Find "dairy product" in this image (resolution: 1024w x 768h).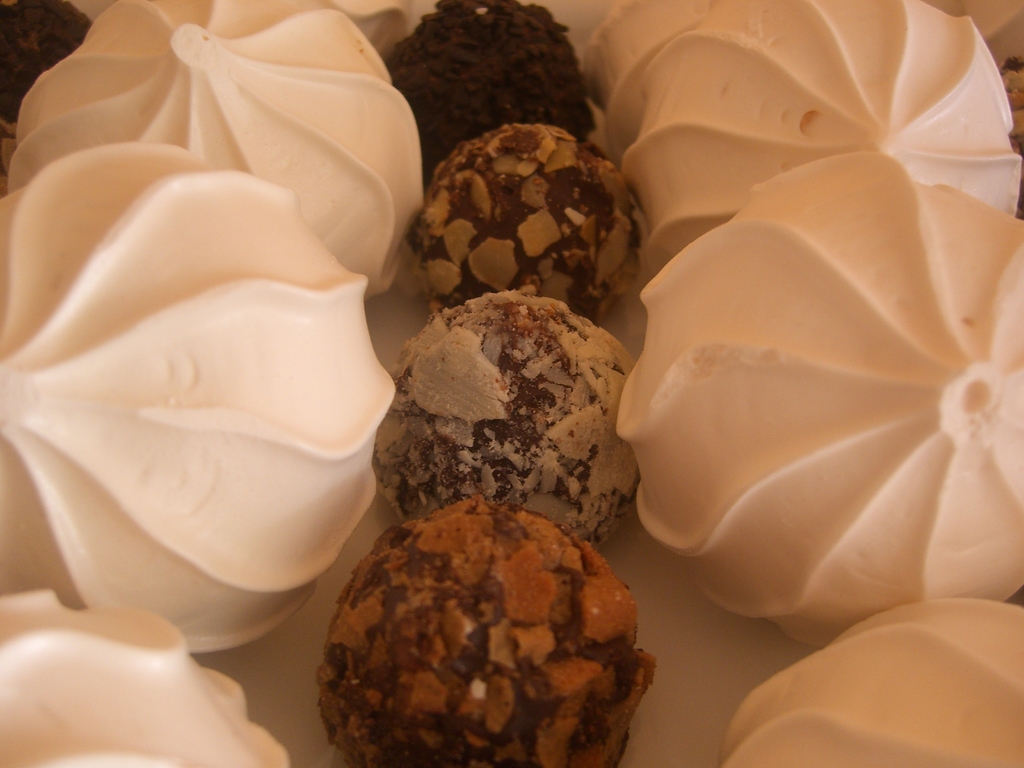
0 143 395 654.
